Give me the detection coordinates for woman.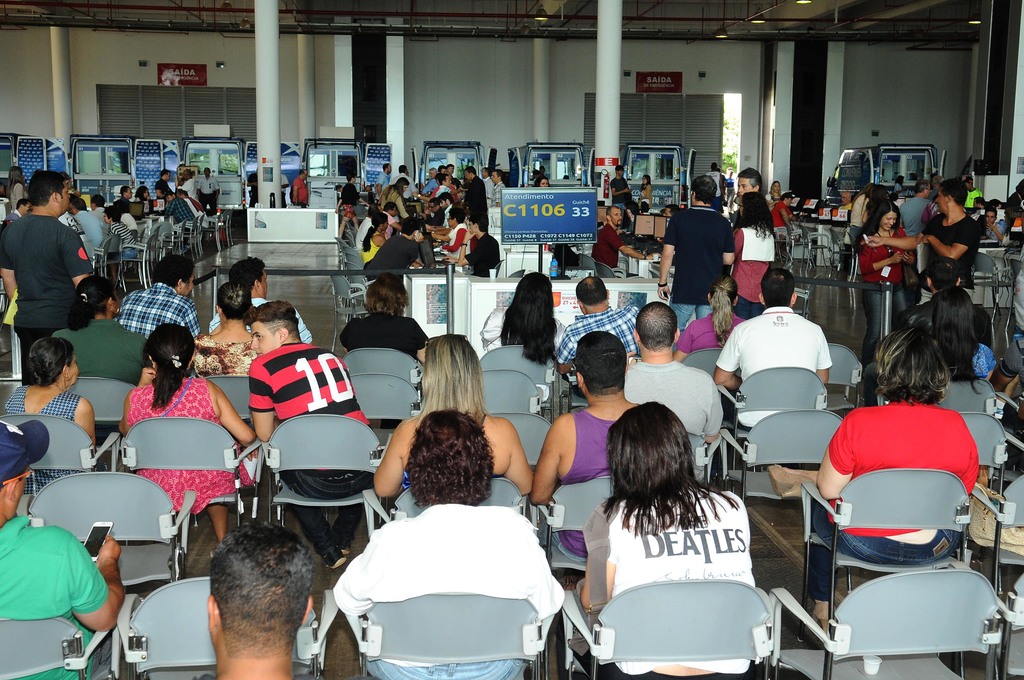
(854,202,913,367).
